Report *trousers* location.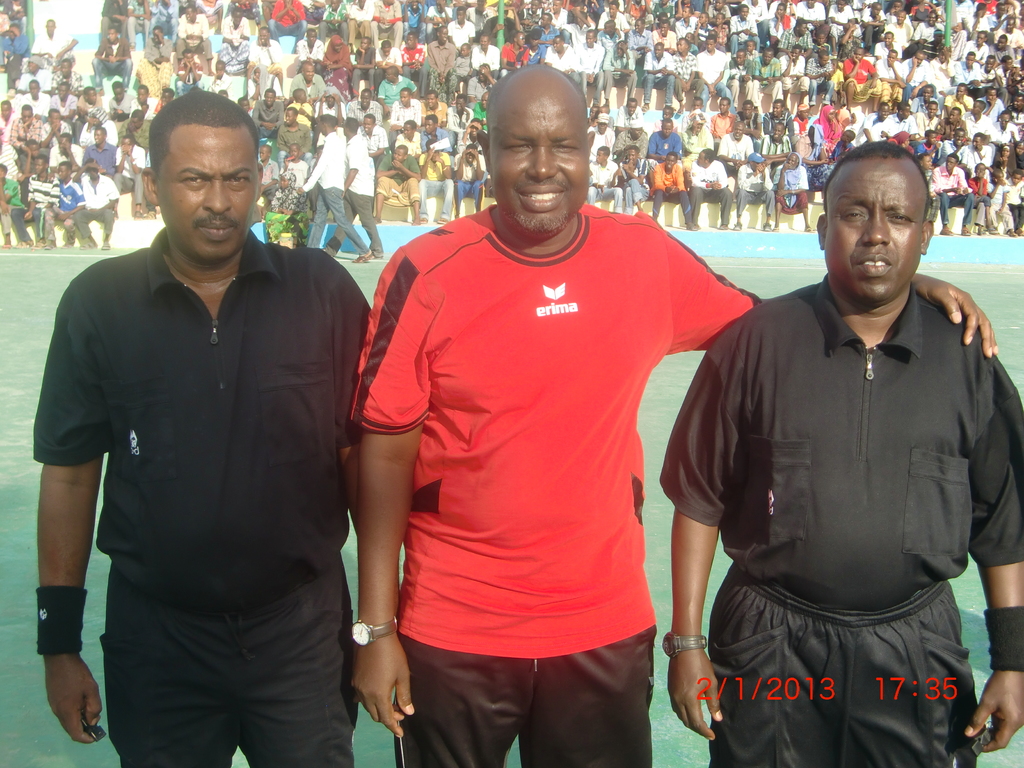
Report: (102,573,349,767).
